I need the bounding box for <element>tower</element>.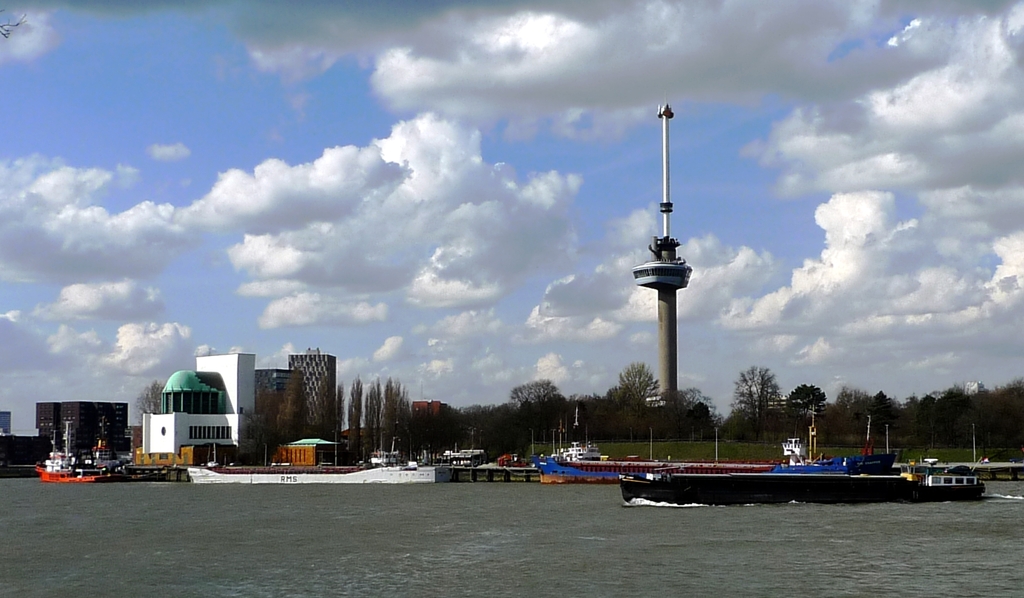
Here it is: (630, 90, 696, 409).
